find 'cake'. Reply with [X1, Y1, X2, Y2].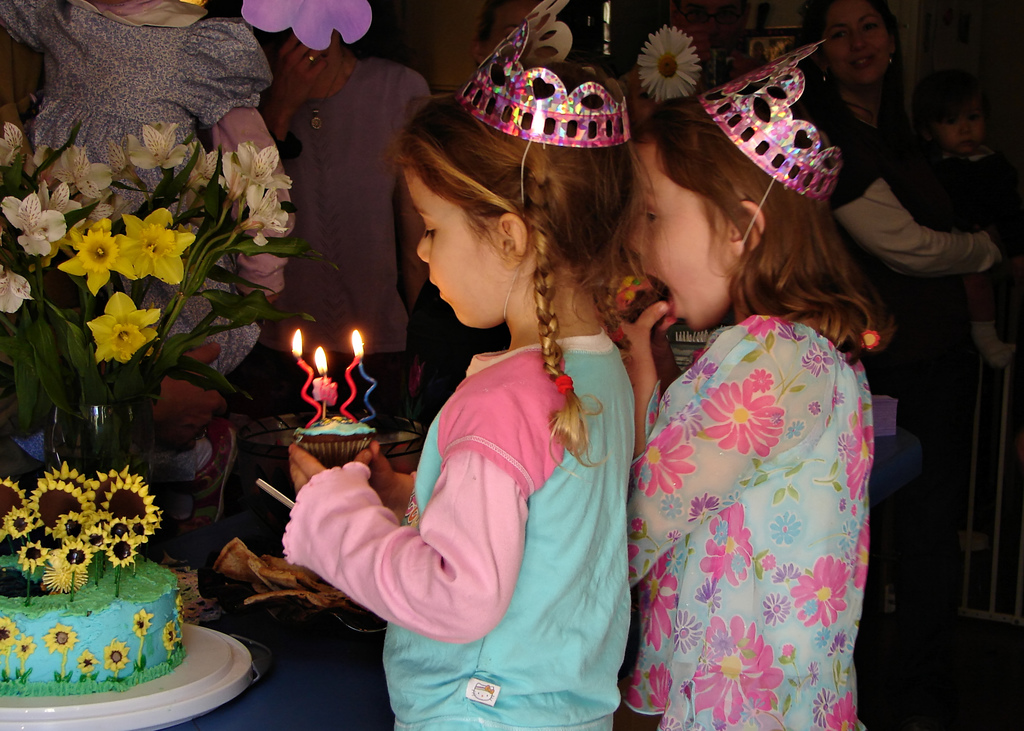
[0, 558, 184, 692].
